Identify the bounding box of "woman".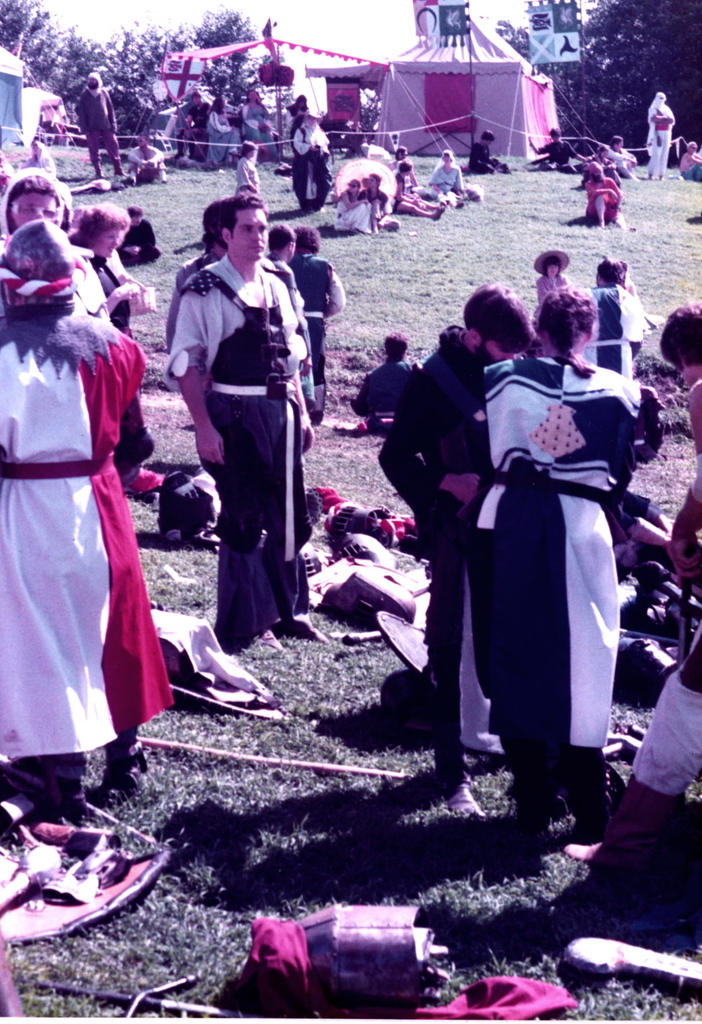
bbox=[426, 148, 466, 200].
